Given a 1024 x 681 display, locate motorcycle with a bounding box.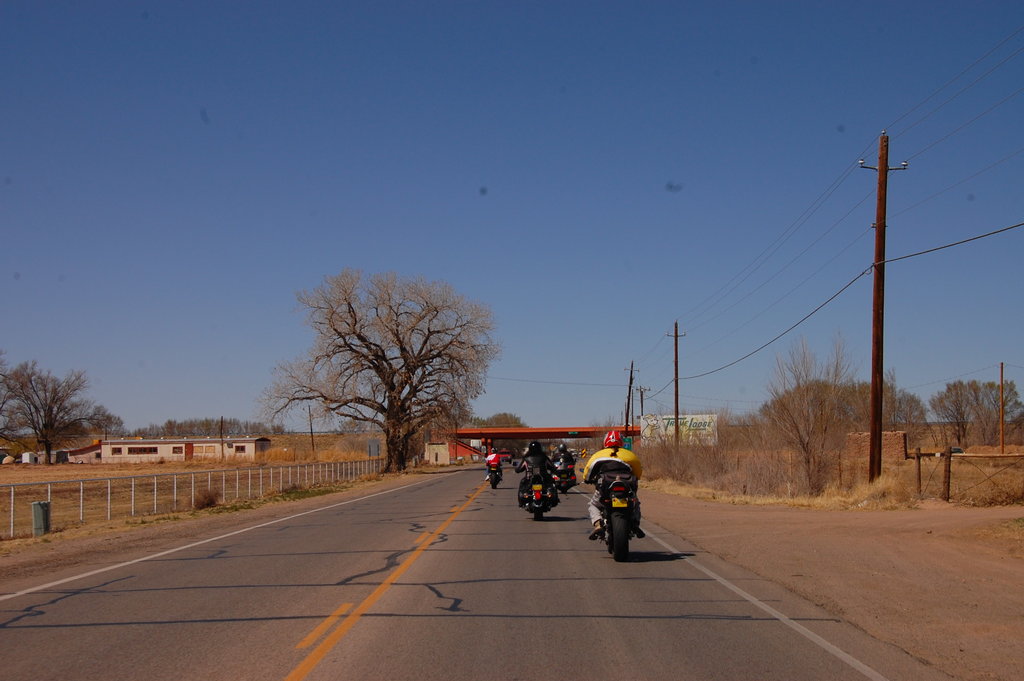
Located: BBox(515, 464, 564, 520).
